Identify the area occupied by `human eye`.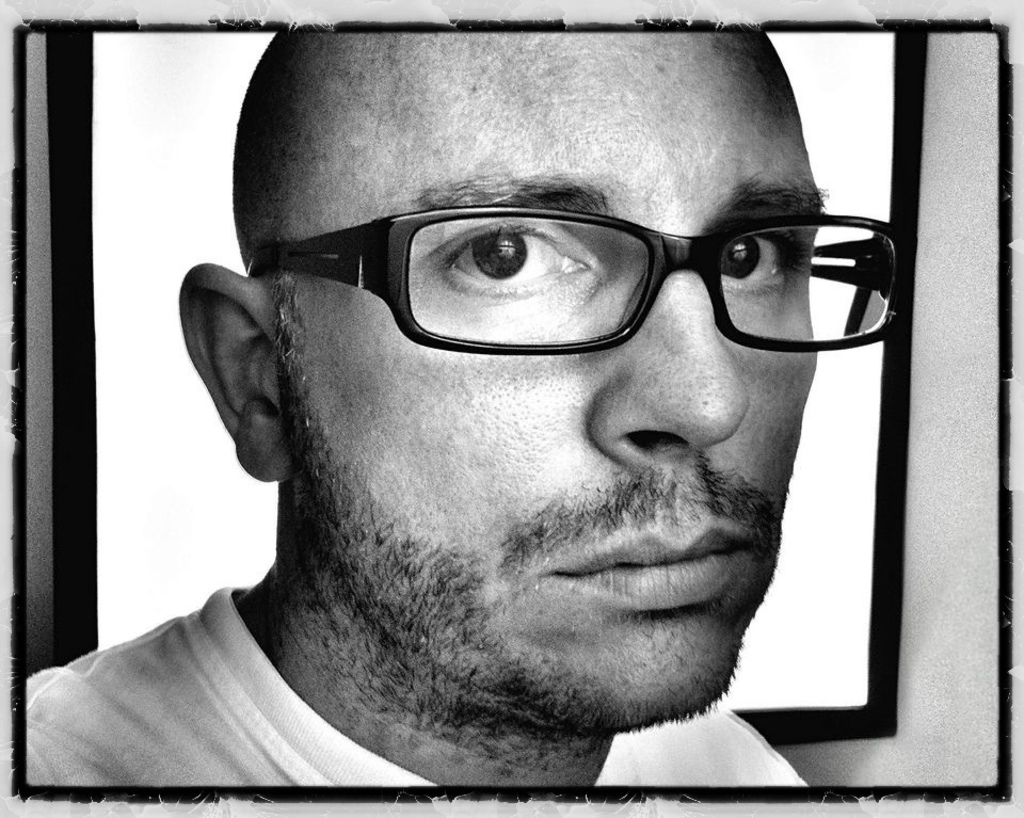
Area: (left=709, top=230, right=804, bottom=300).
